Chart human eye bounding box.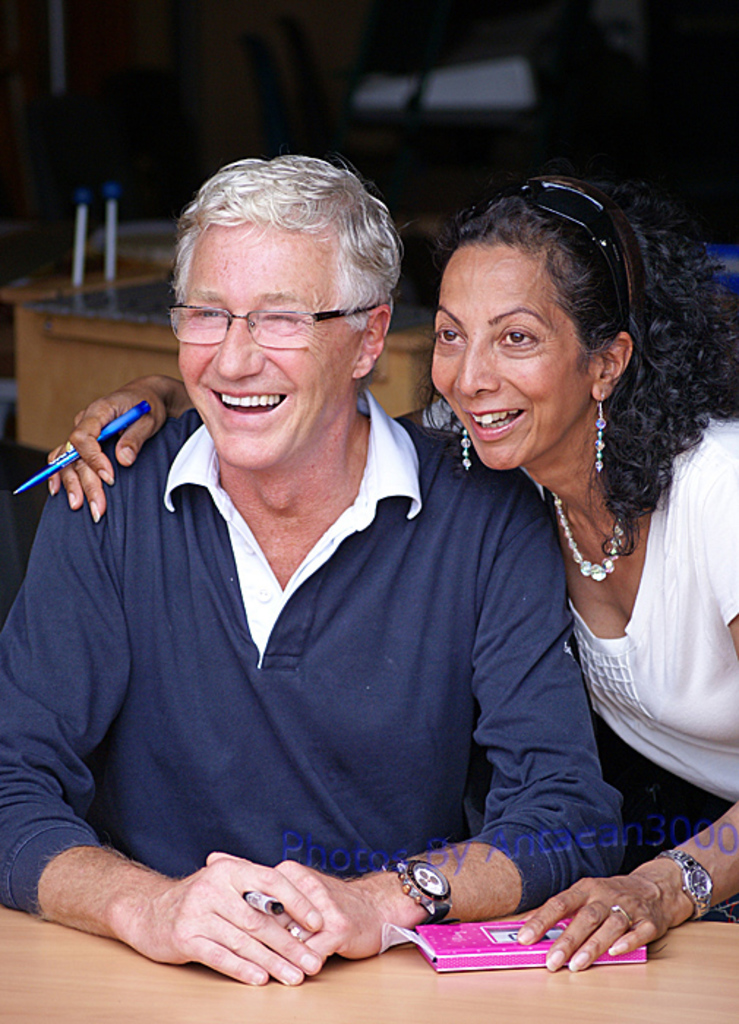
Charted: 496 326 539 350.
